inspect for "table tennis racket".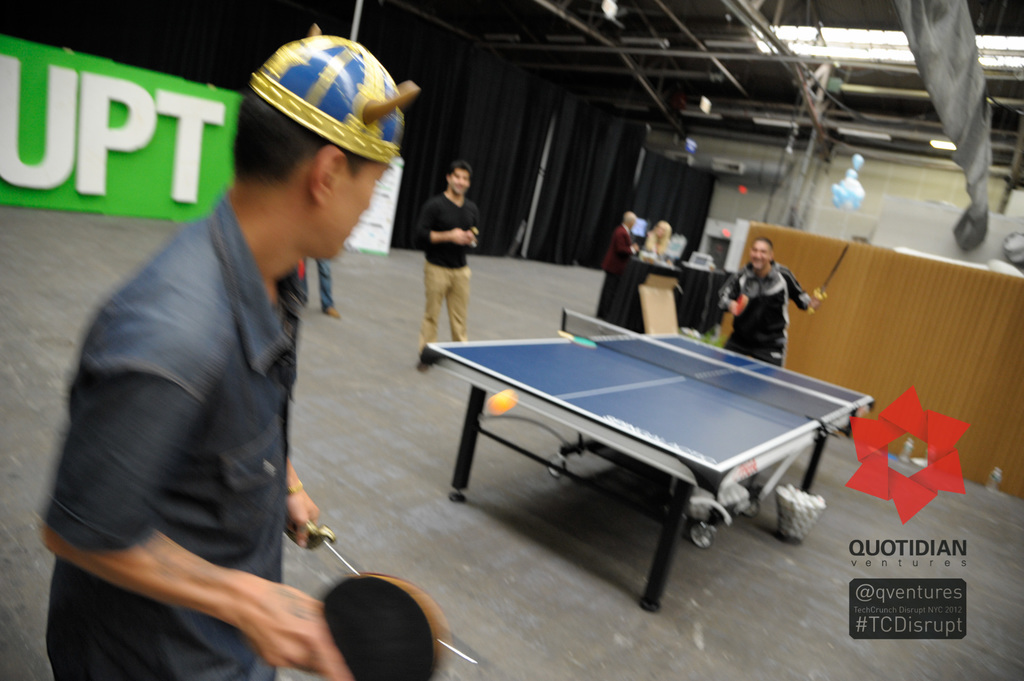
Inspection: l=320, t=573, r=436, b=680.
